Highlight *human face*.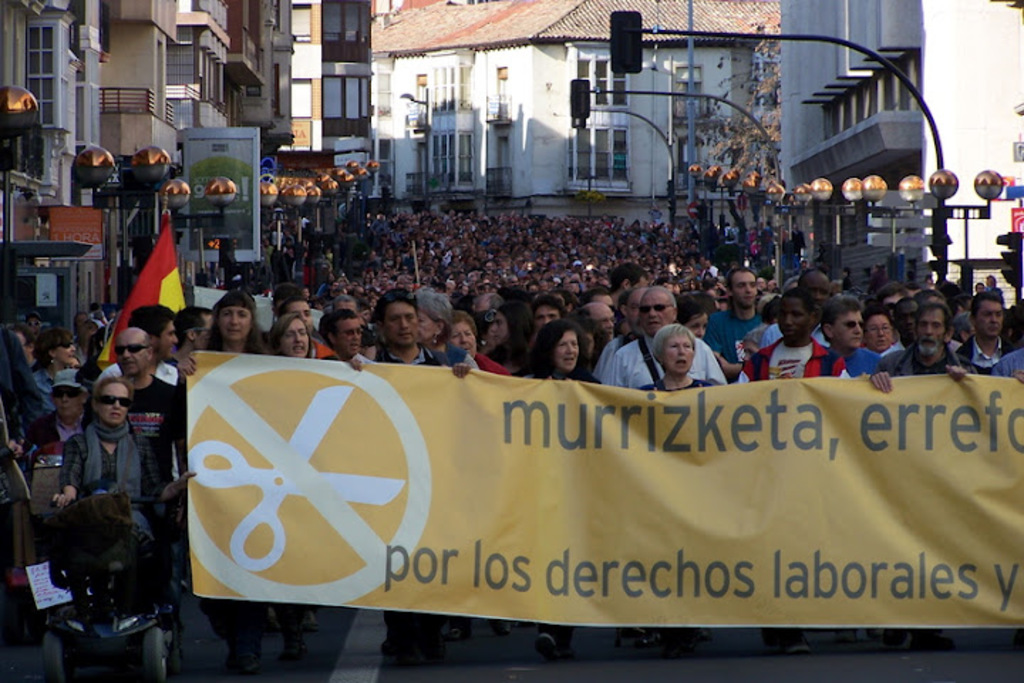
Highlighted region: [left=592, top=305, right=619, bottom=344].
